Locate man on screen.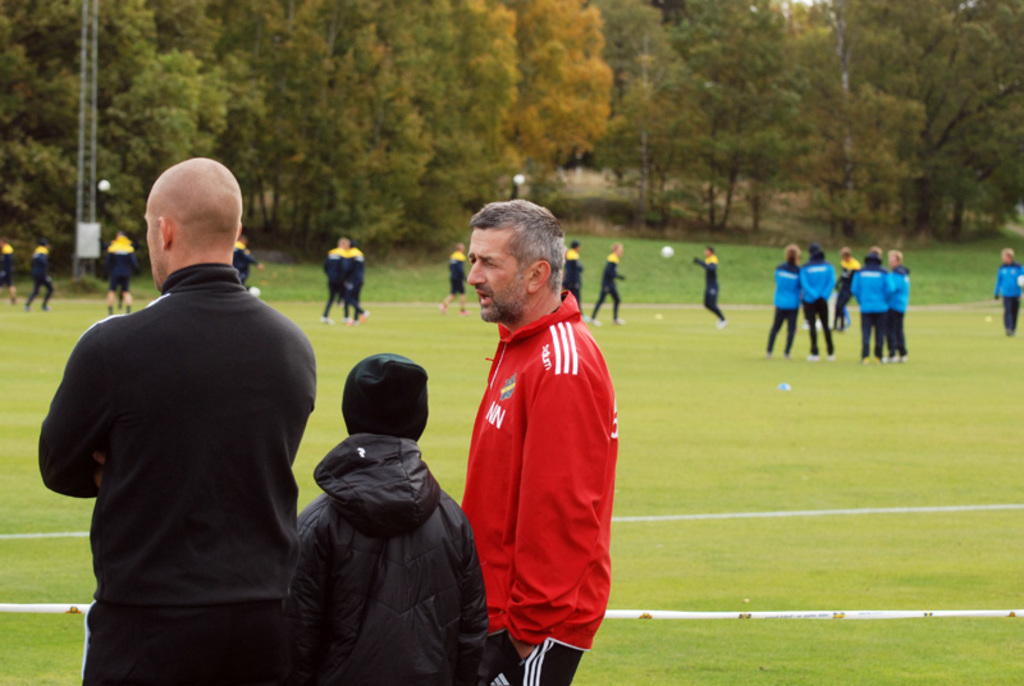
On screen at x1=561, y1=241, x2=585, y2=323.
